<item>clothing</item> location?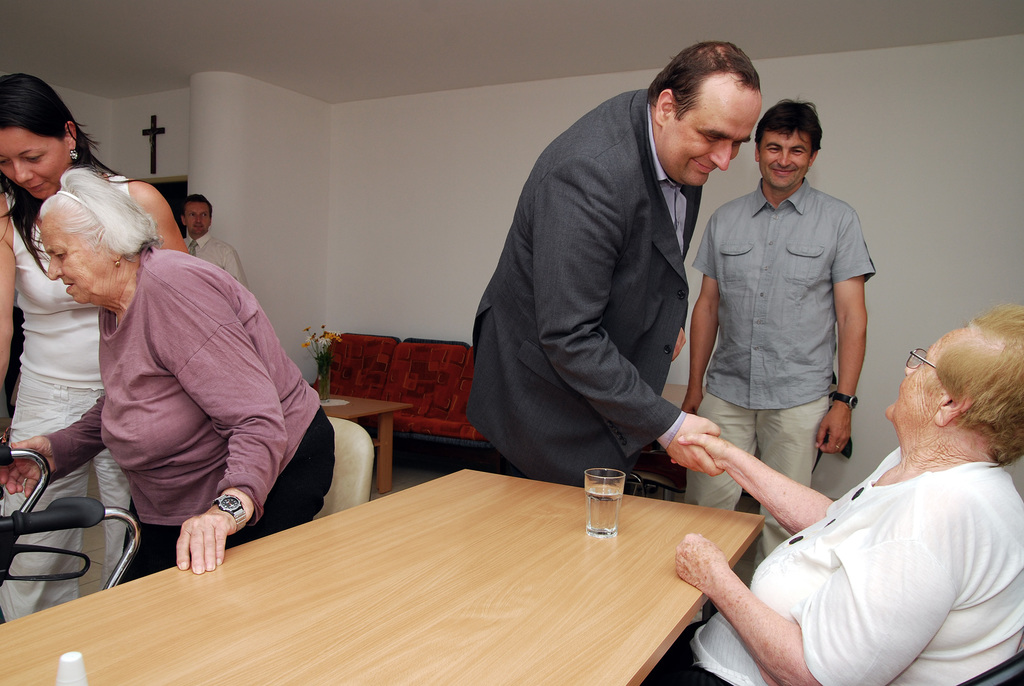
left=0, top=376, right=136, bottom=624
